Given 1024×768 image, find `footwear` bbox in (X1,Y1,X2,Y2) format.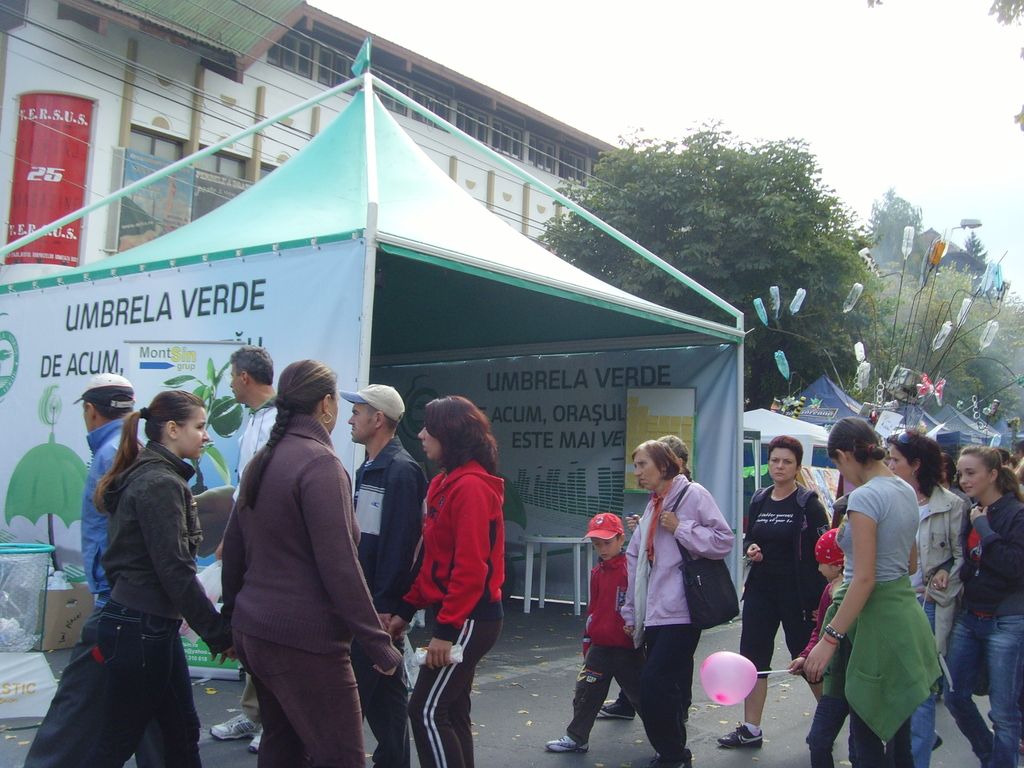
(718,721,764,746).
